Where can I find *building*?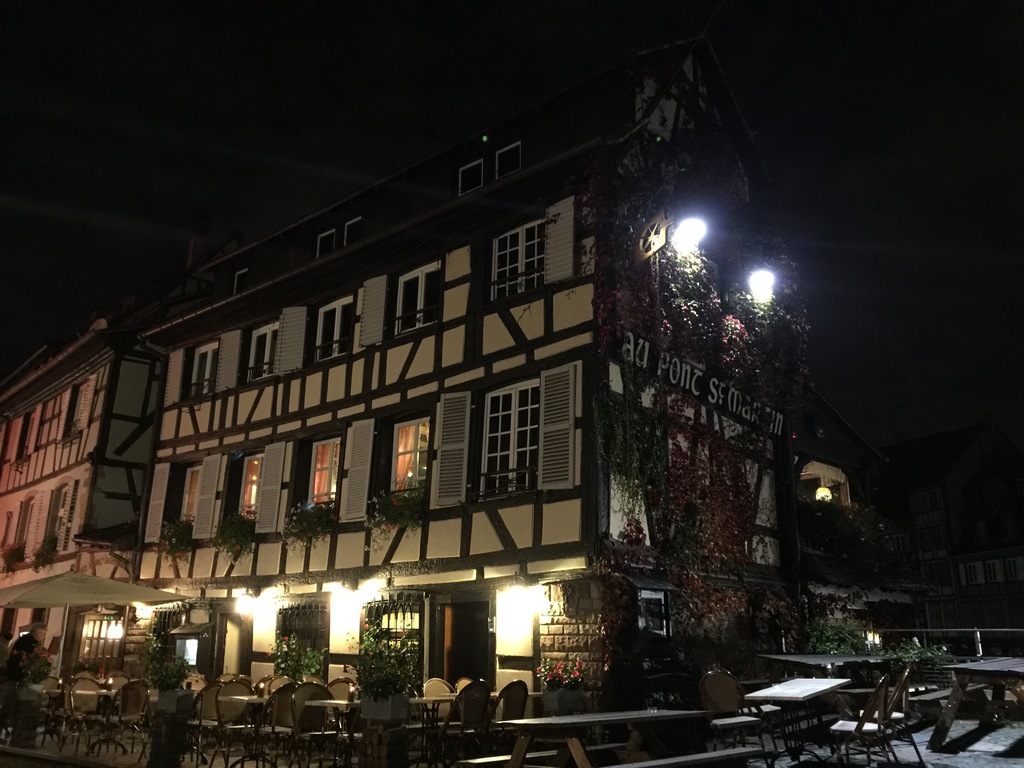
You can find it at 0,27,1023,695.
